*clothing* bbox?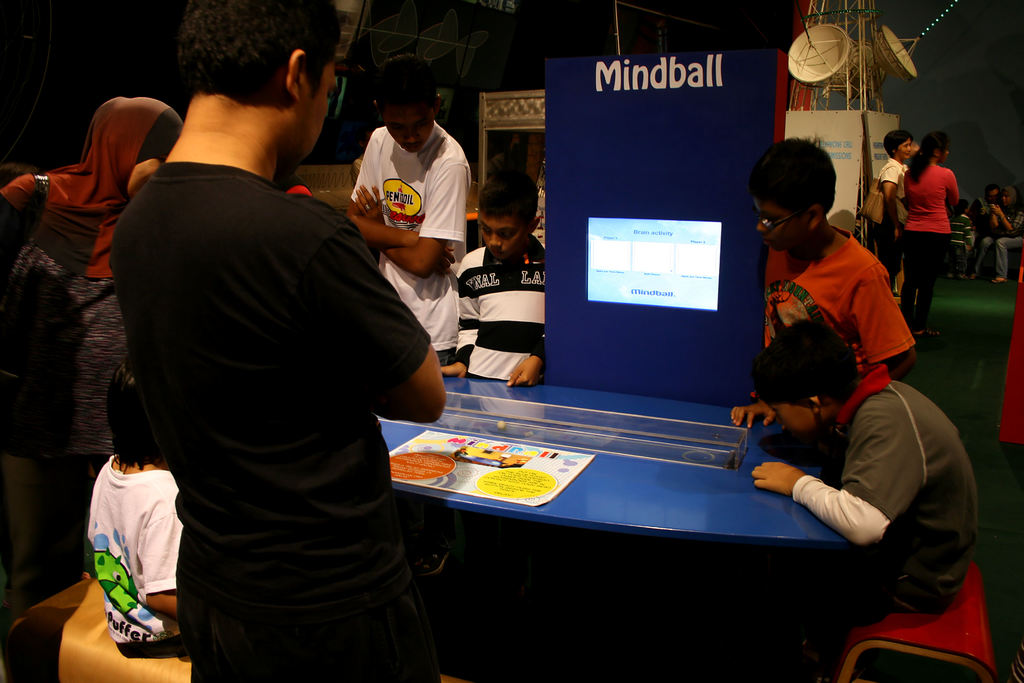
select_region(884, 161, 915, 280)
